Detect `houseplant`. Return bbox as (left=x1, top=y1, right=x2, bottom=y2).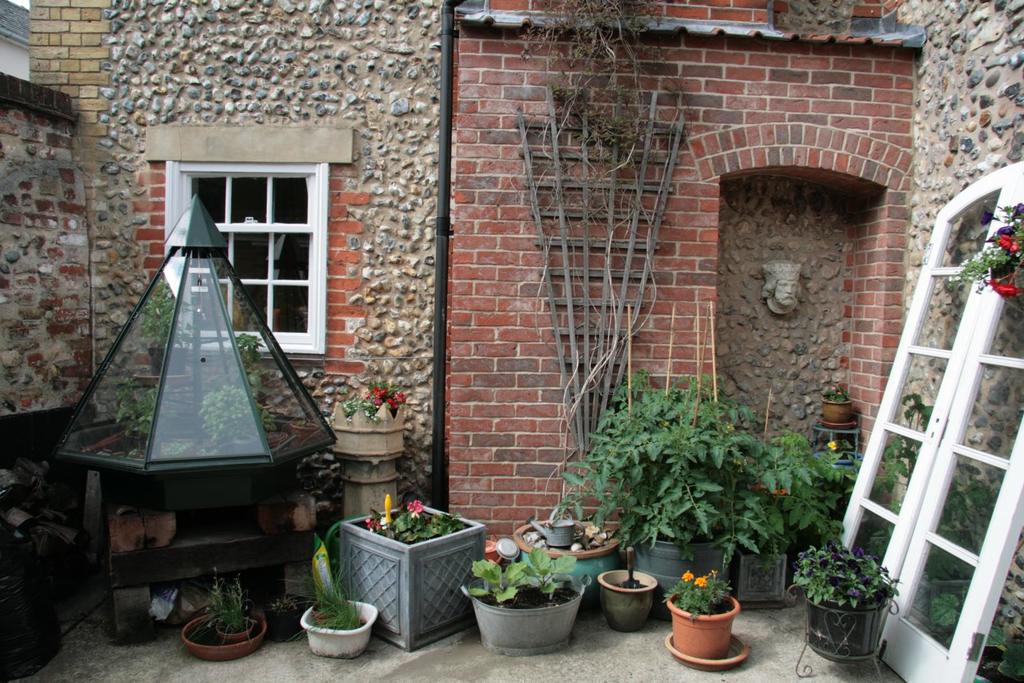
(left=518, top=494, right=620, bottom=592).
